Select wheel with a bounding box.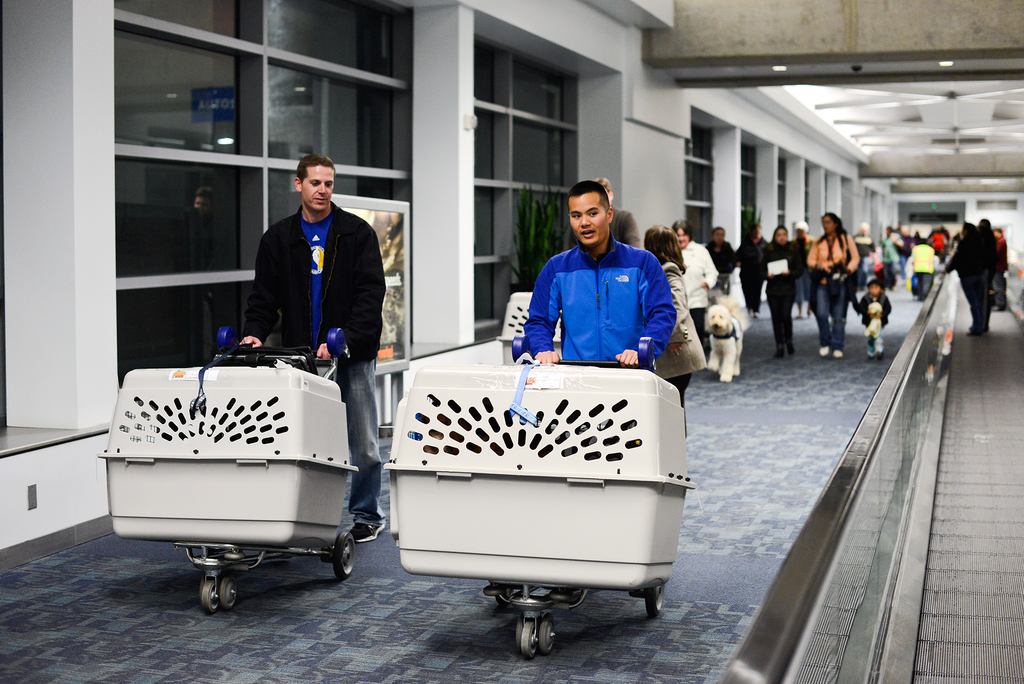
{"left": 518, "top": 617, "right": 529, "bottom": 649}.
